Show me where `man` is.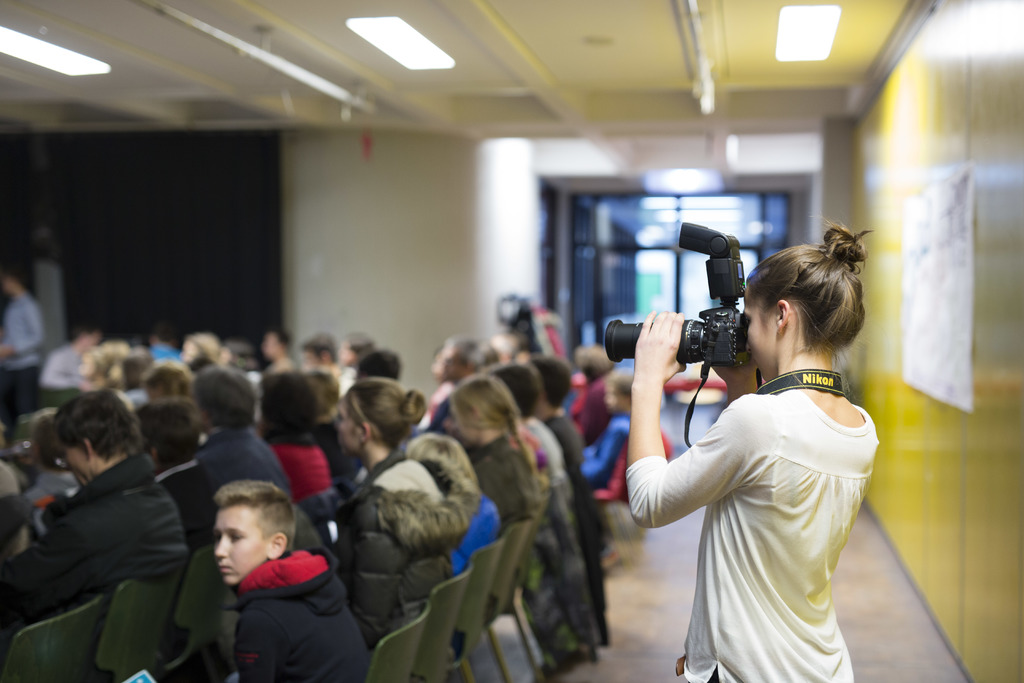
`man` is at (left=243, top=367, right=345, bottom=506).
